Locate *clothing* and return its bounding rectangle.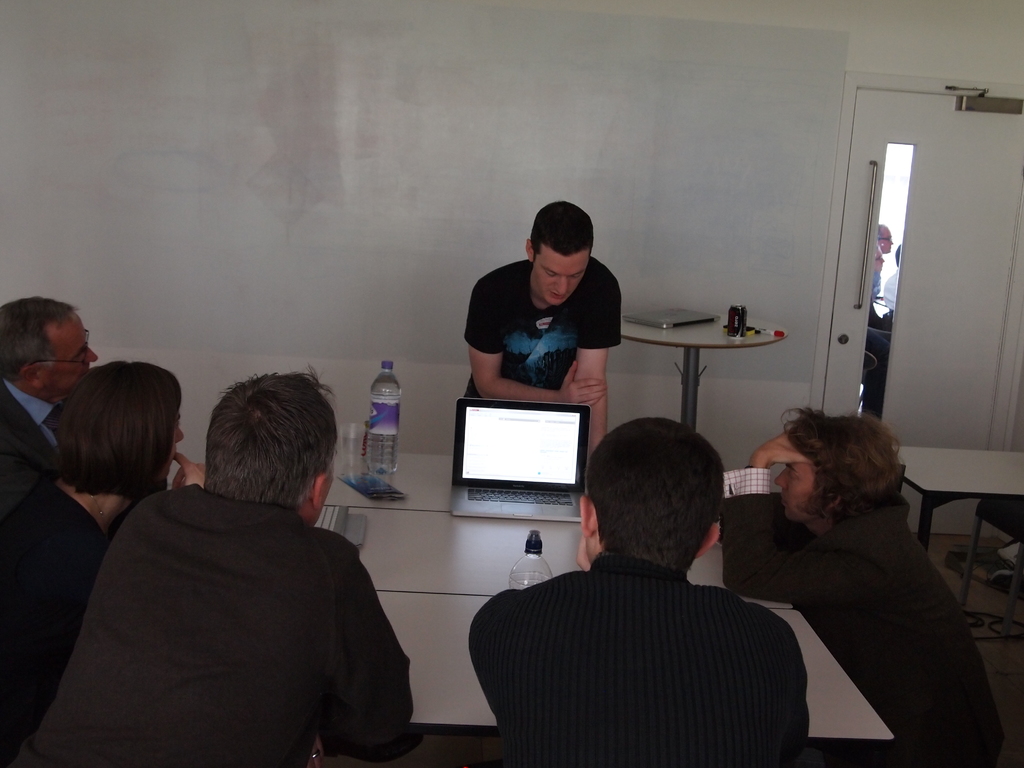
left=0, top=465, right=104, bottom=767.
